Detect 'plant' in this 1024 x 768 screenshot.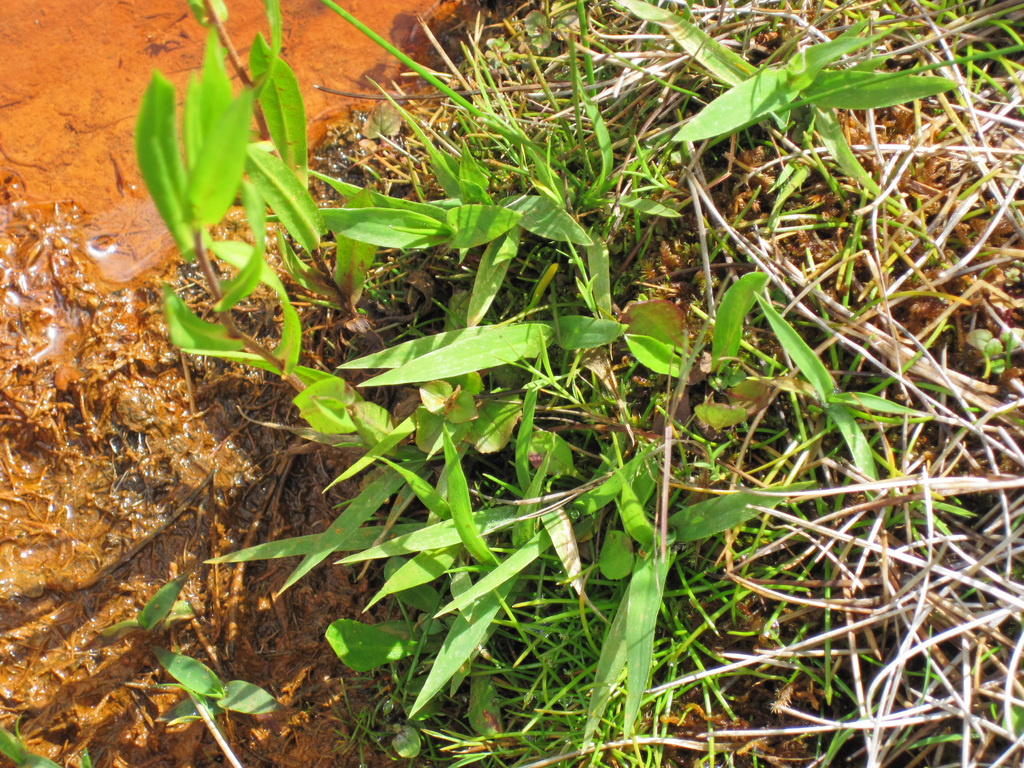
Detection: x1=100, y1=572, x2=191, y2=643.
